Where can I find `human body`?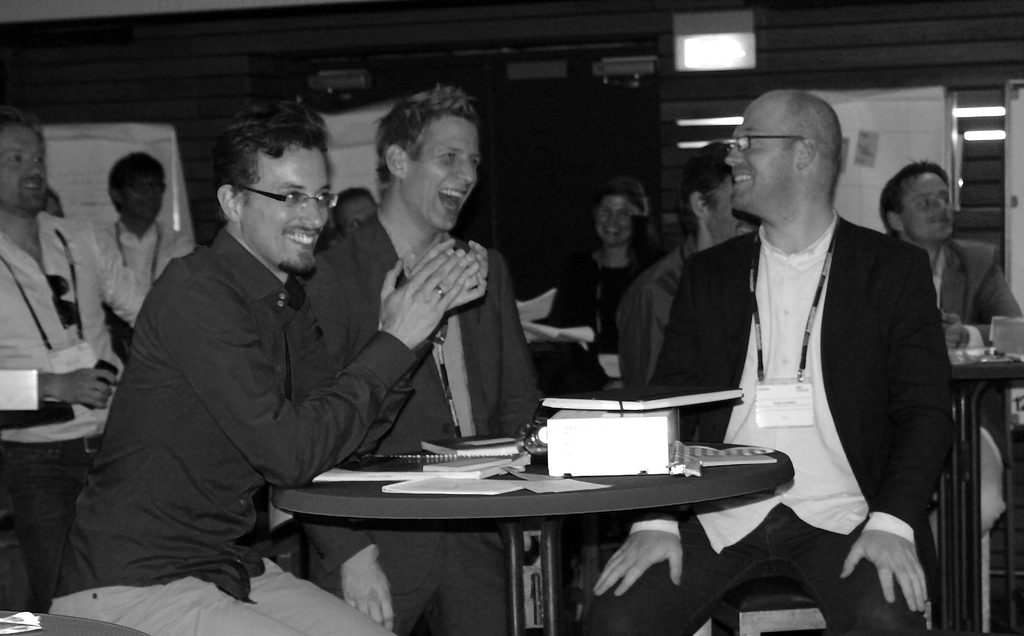
You can find it at 109:218:191:356.
